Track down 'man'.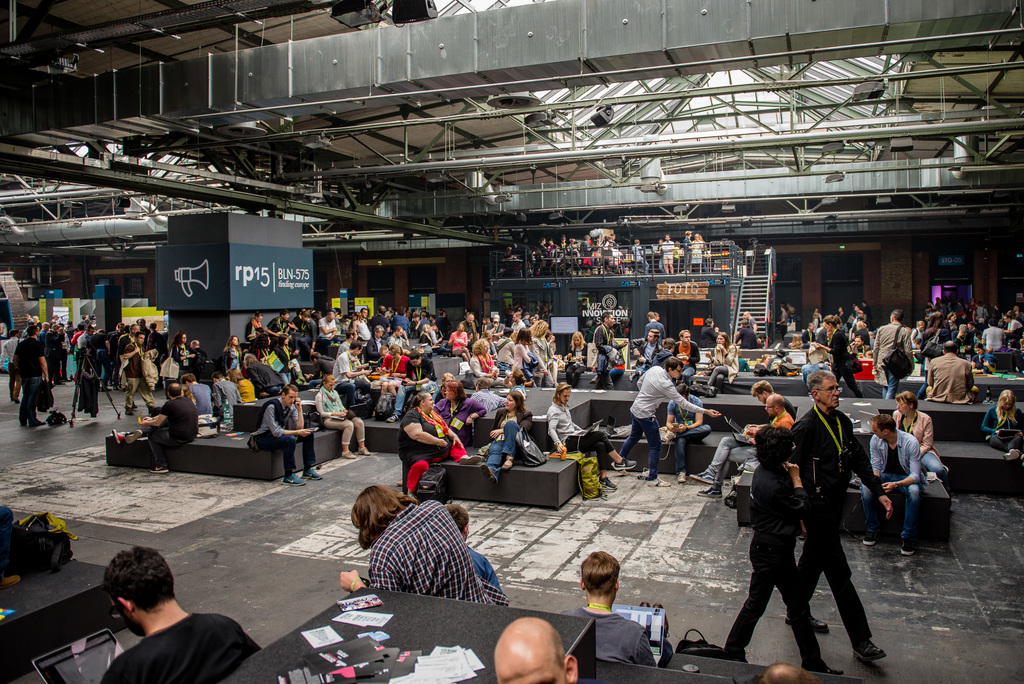
Tracked to 687, 391, 791, 498.
